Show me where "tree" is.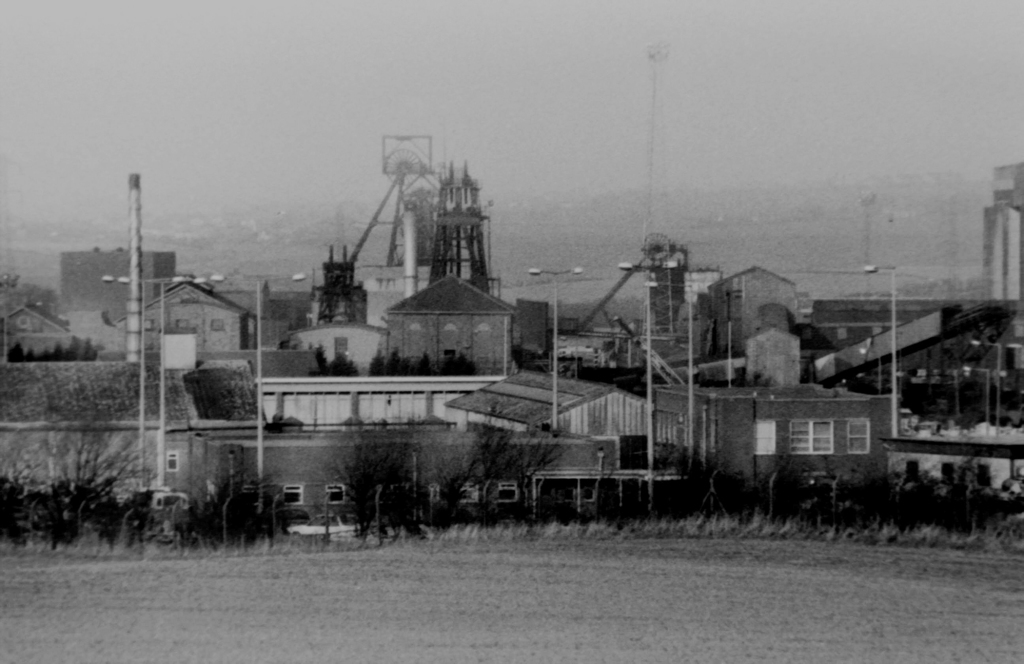
"tree" is at pyautogui.locateOnScreen(23, 352, 158, 546).
